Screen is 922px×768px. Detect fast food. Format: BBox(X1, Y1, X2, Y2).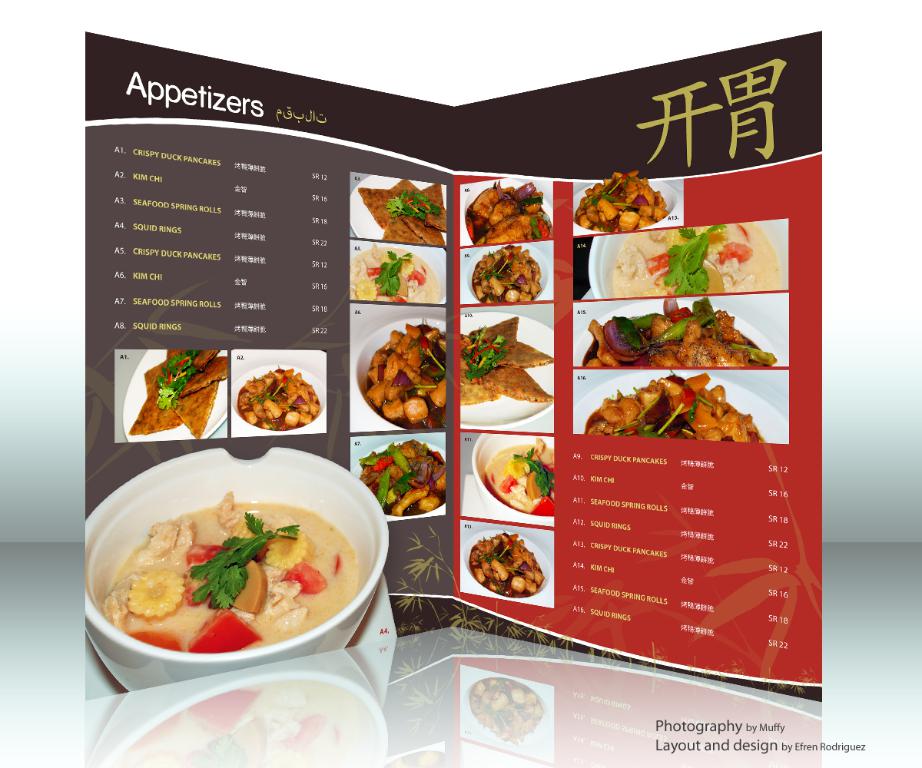
BBox(485, 435, 559, 515).
